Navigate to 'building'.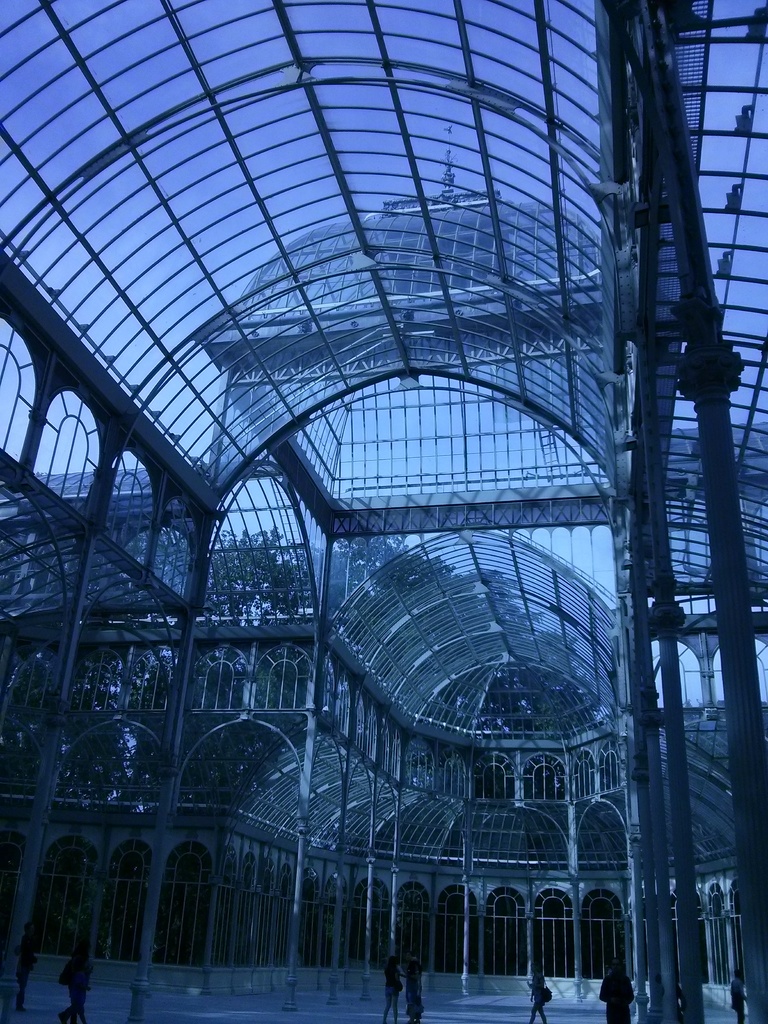
Navigation target: [0,0,767,1023].
